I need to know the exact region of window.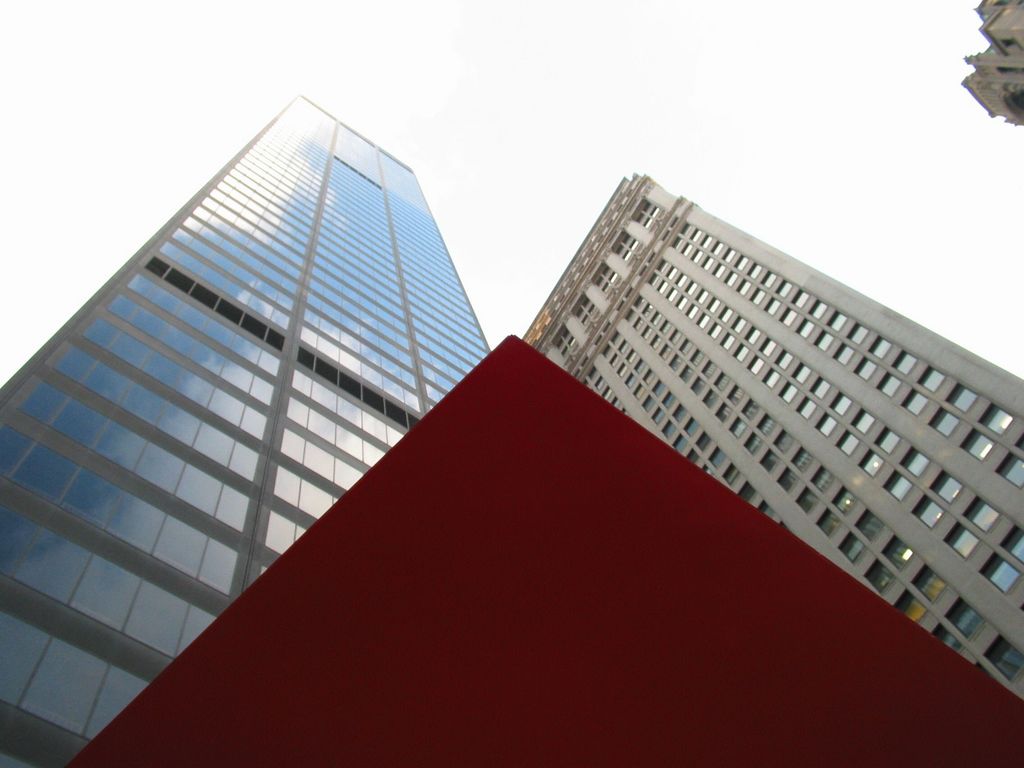
Region: left=680, top=339, right=691, bottom=353.
